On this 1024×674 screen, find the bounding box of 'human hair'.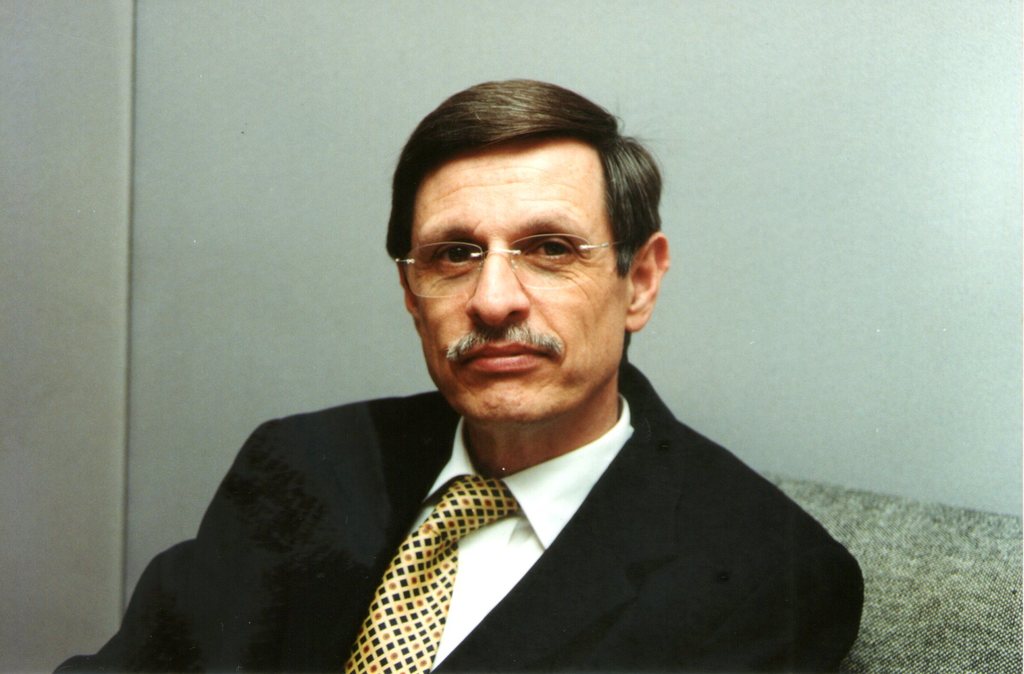
Bounding box: bbox=[384, 86, 668, 360].
